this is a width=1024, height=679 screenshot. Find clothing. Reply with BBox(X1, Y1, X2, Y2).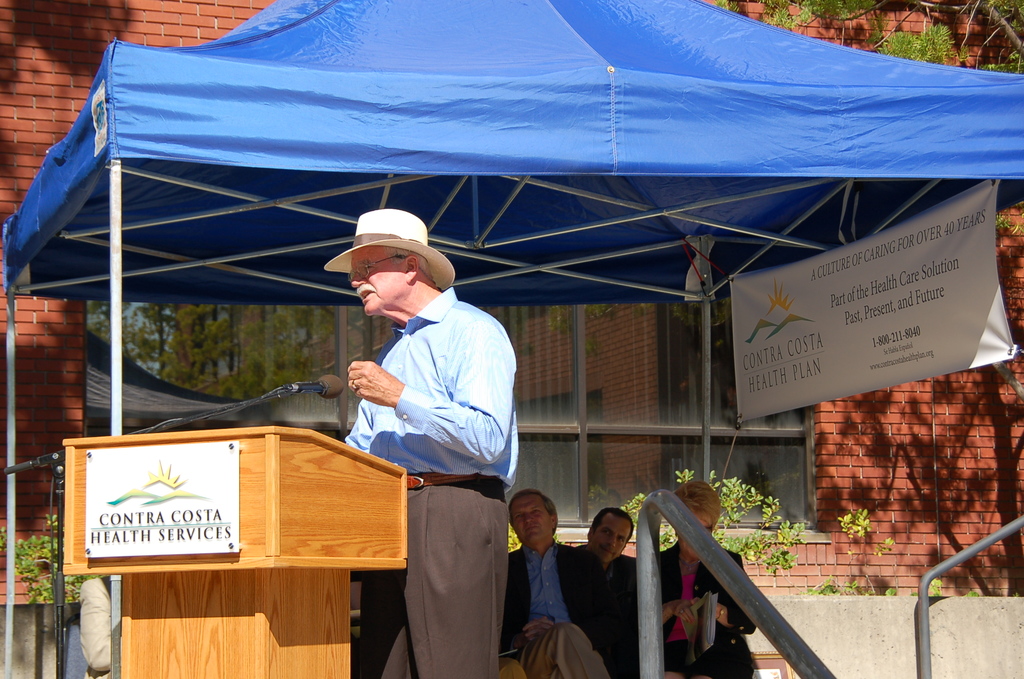
BBox(596, 551, 657, 678).
